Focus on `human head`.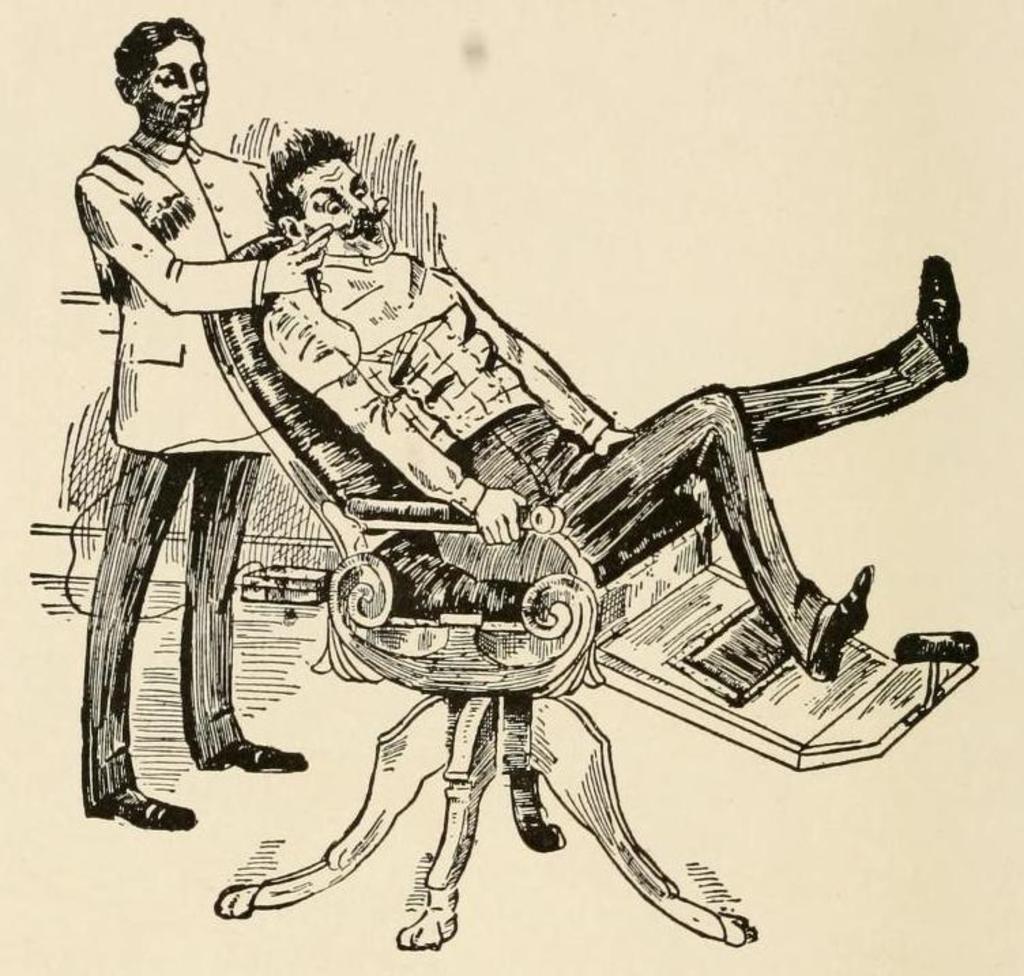
Focused at (264, 131, 362, 250).
